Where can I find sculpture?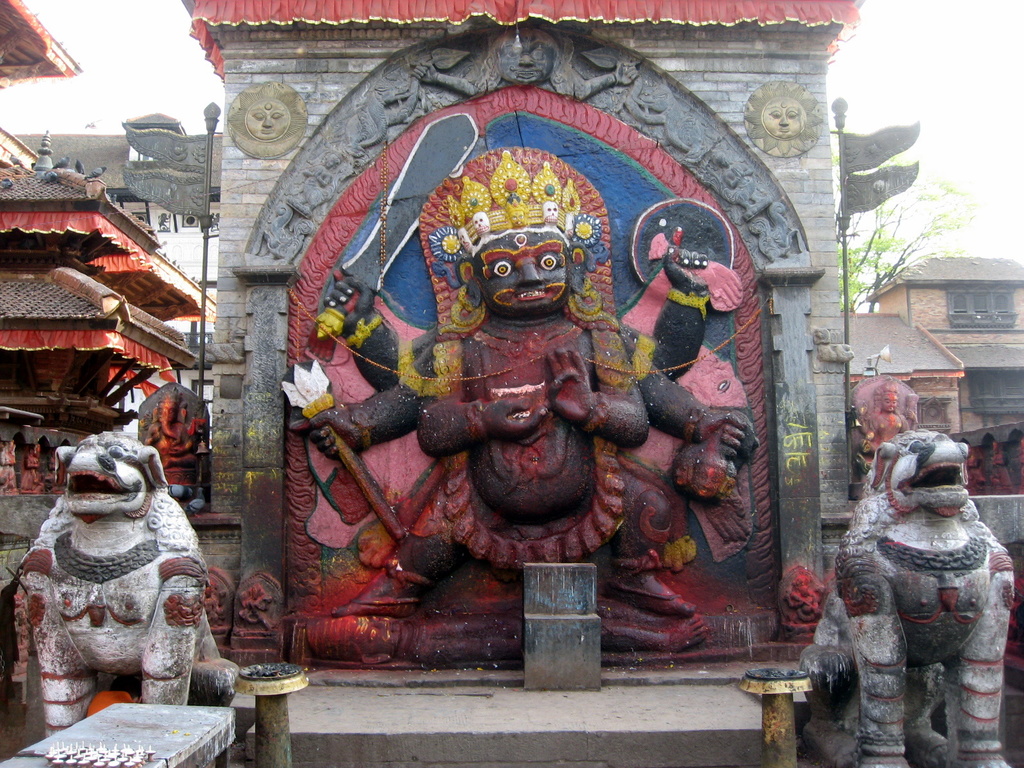
You can find it at 268, 121, 756, 659.
